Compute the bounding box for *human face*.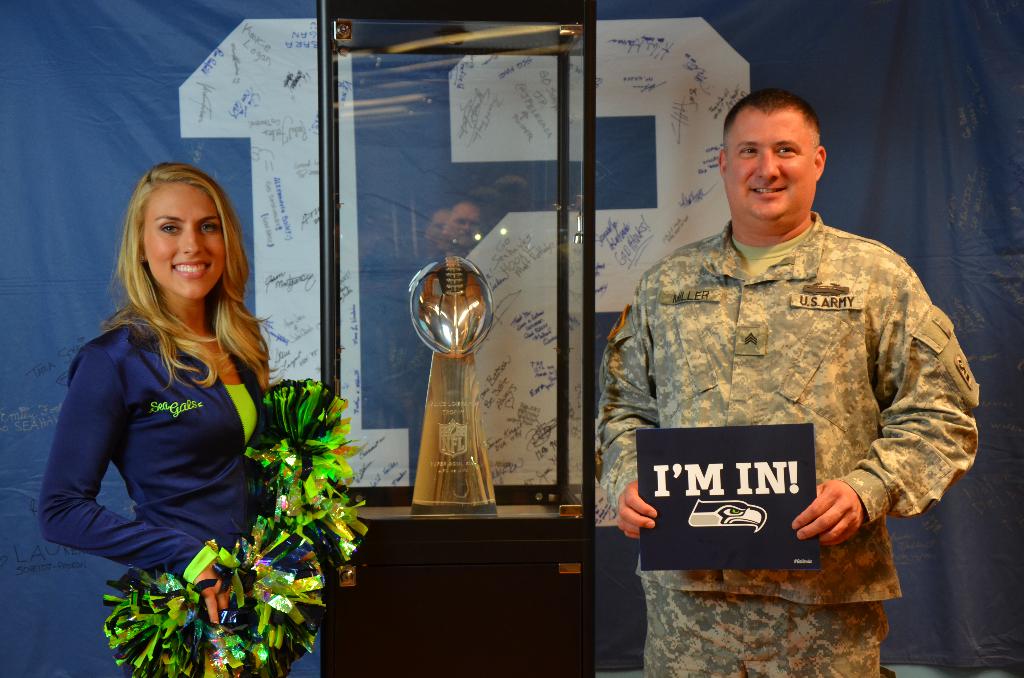
142 184 225 302.
